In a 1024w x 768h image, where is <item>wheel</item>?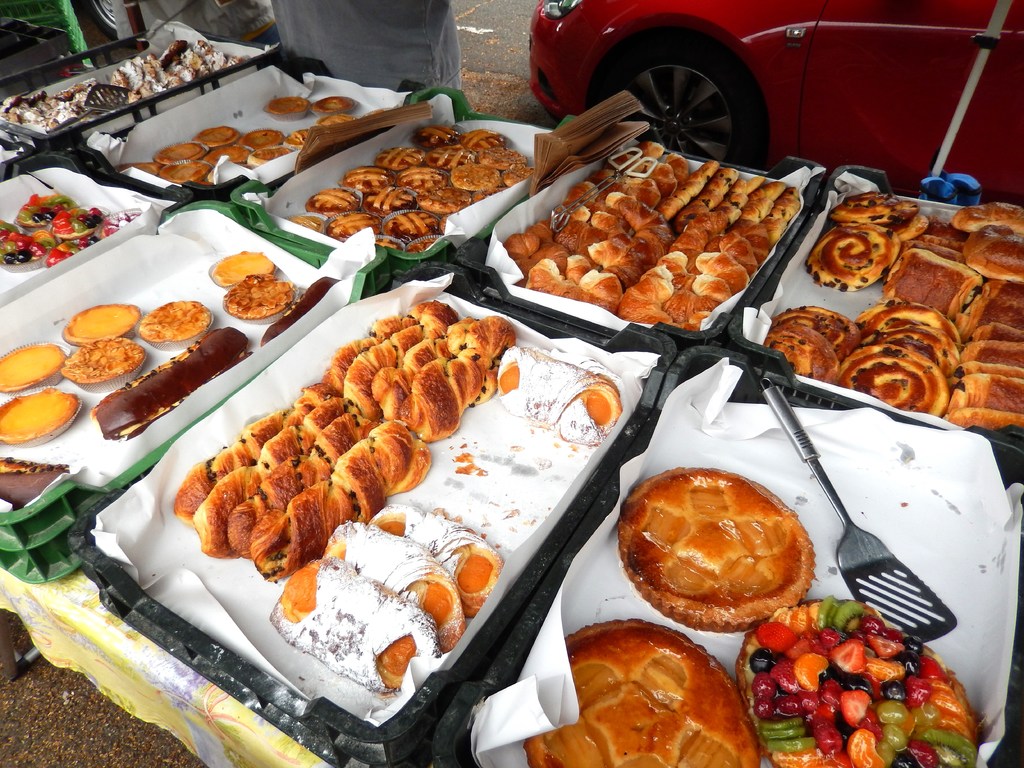
bbox=[86, 0, 149, 47].
